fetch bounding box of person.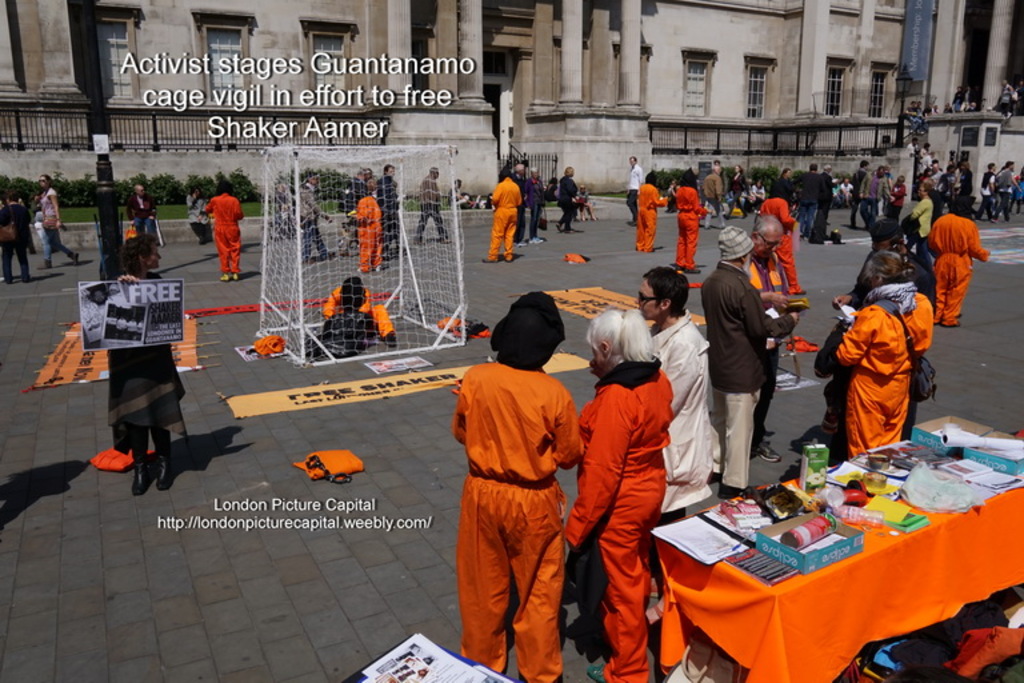
Bbox: [left=292, top=172, right=337, bottom=267].
